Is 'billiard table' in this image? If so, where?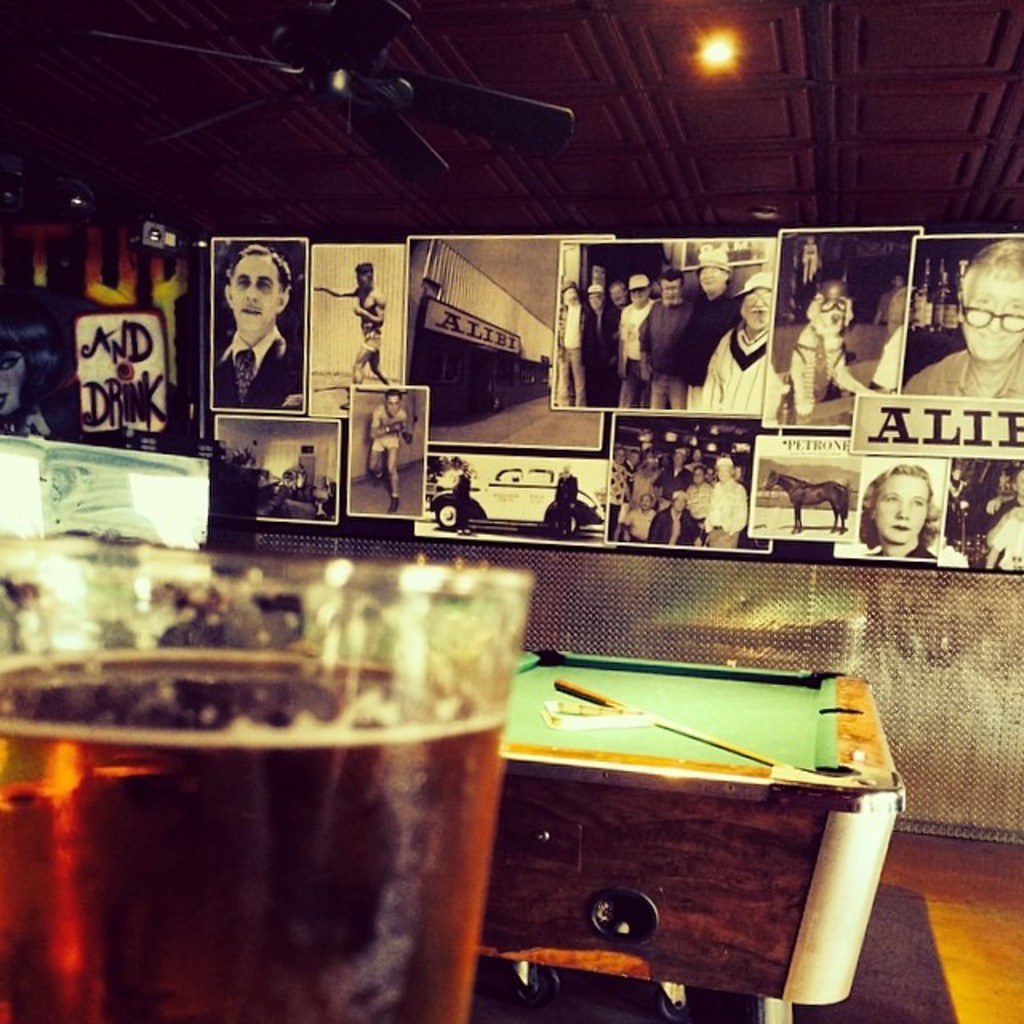
Yes, at select_region(482, 645, 901, 1022).
